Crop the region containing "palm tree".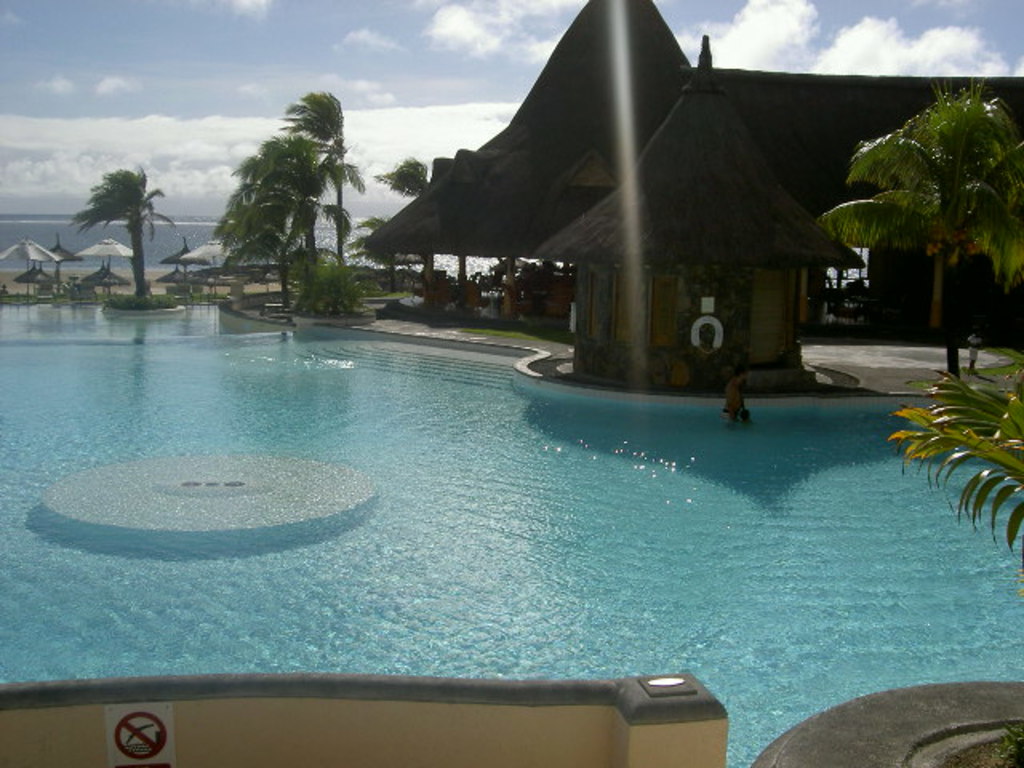
Crop region: l=80, t=162, r=163, b=317.
